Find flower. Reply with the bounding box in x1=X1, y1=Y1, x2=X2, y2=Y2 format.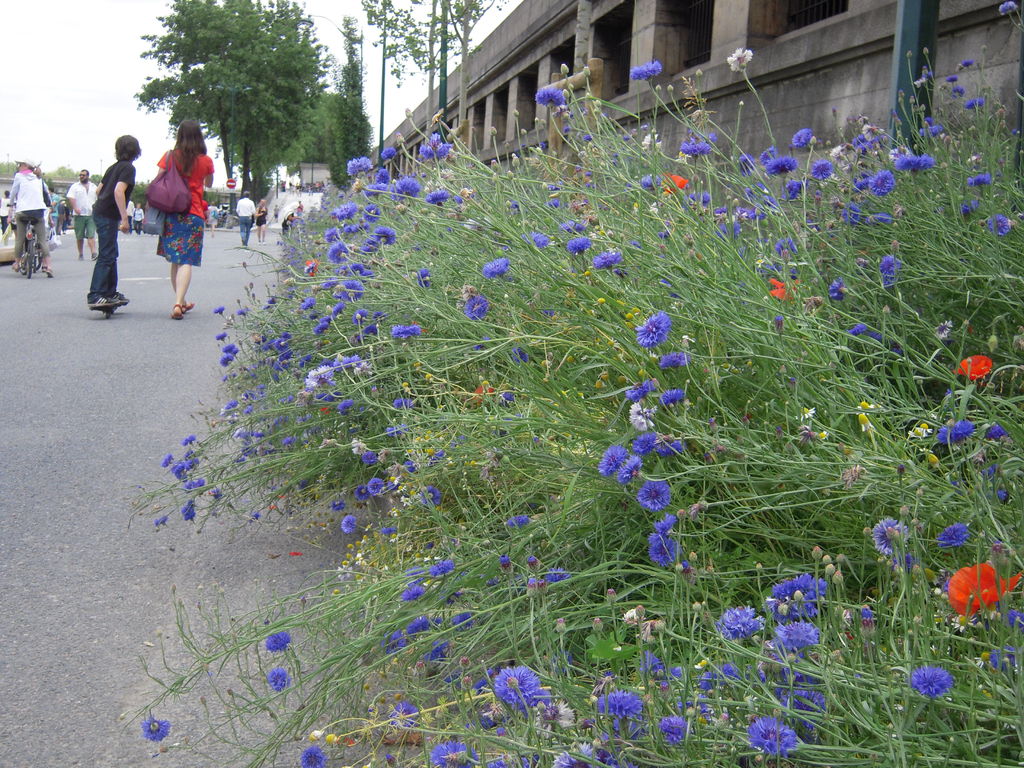
x1=636, y1=652, x2=665, y2=679.
